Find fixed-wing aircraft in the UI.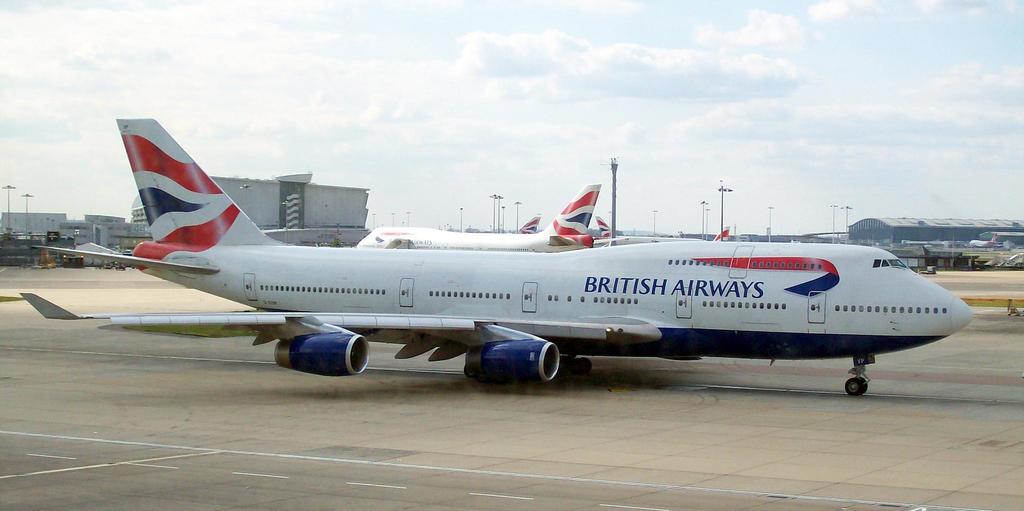
UI element at bbox=[609, 222, 731, 244].
